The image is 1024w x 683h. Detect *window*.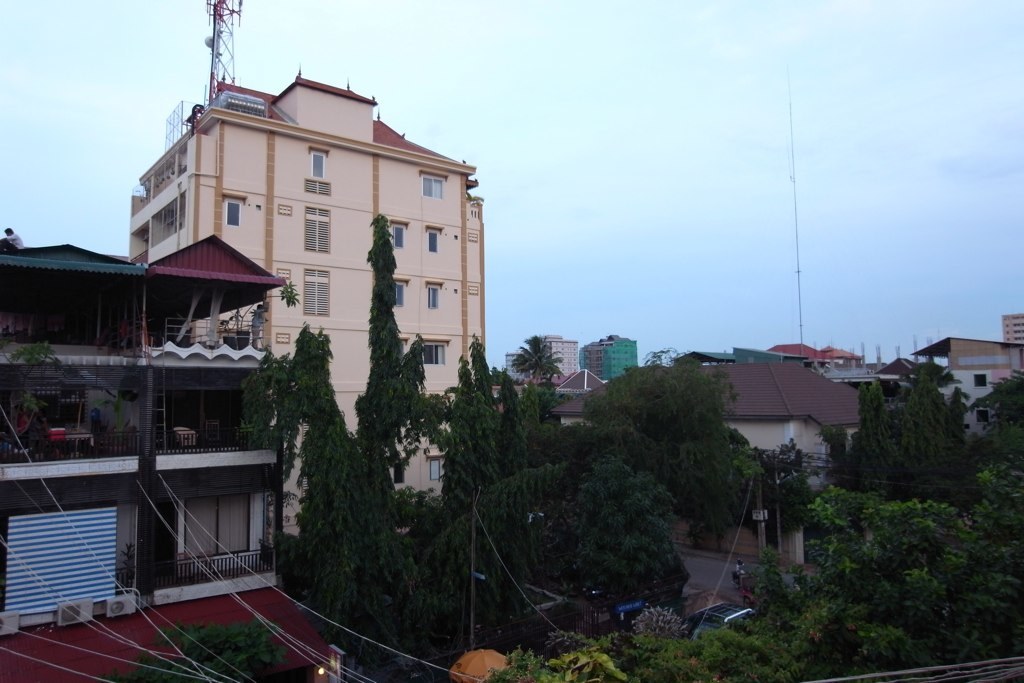
Detection: 390,463,406,485.
